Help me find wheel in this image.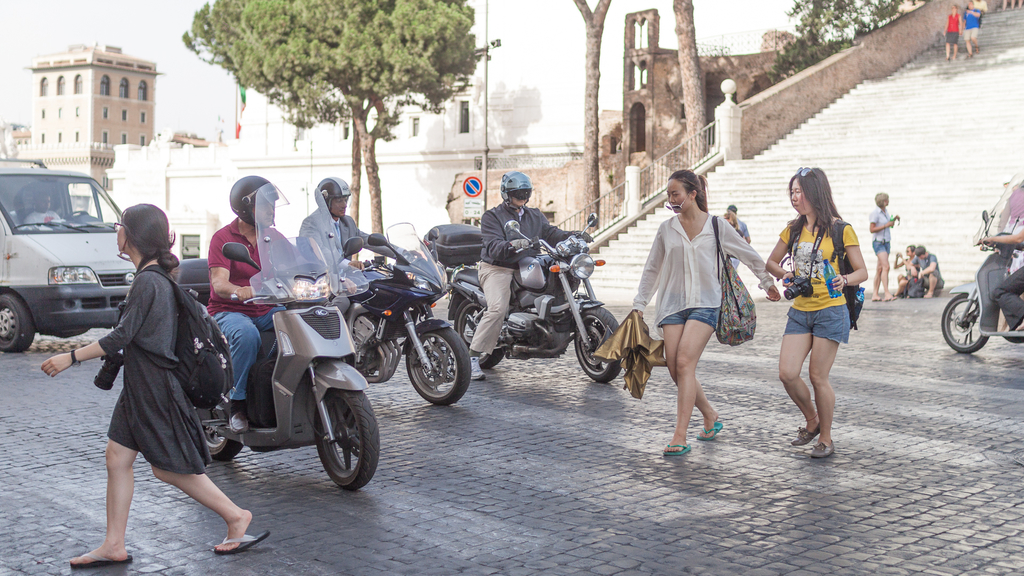
Found it: <box>312,383,383,490</box>.
